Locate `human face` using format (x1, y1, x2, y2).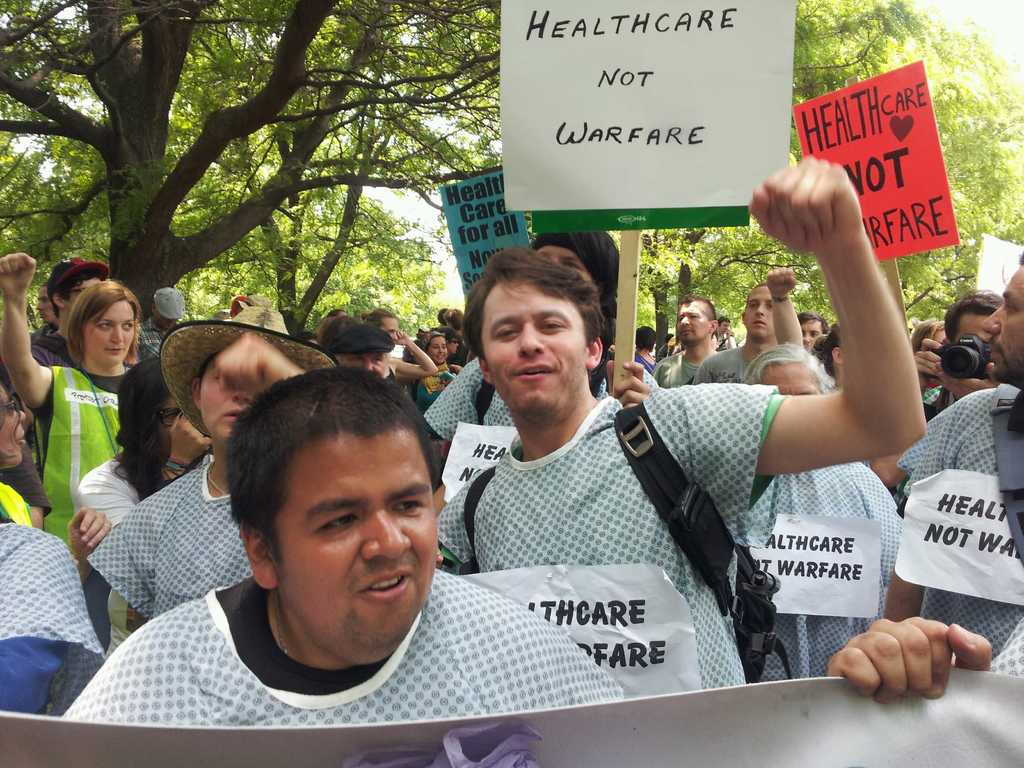
(429, 333, 451, 365).
